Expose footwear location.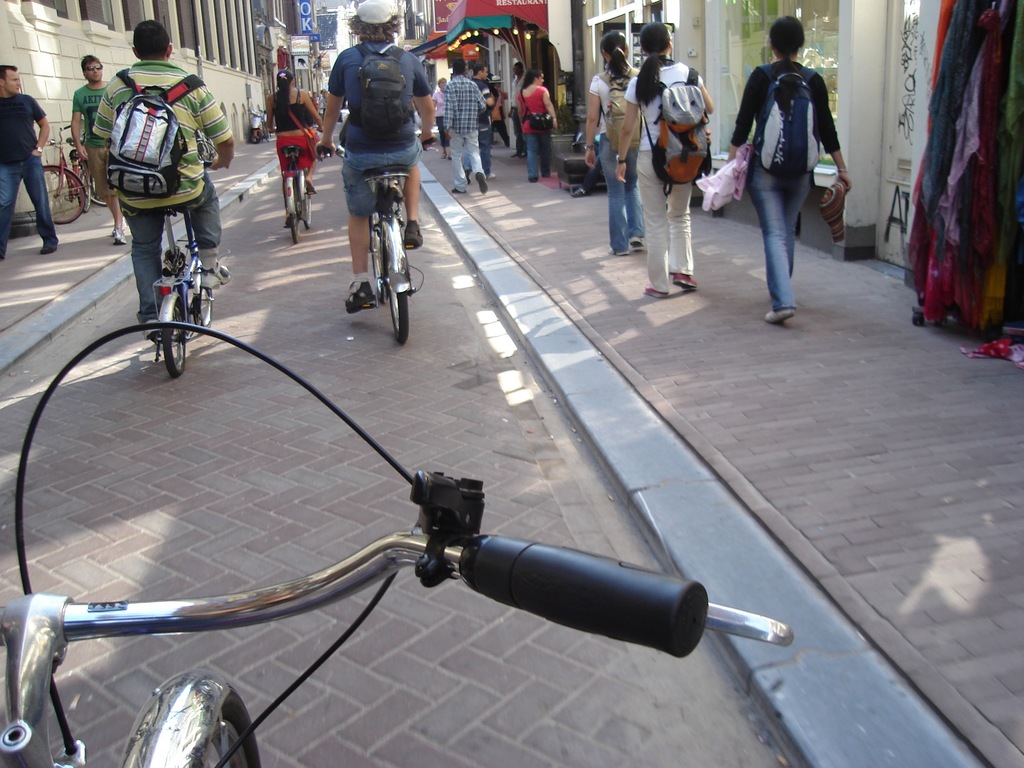
Exposed at detection(607, 246, 631, 257).
